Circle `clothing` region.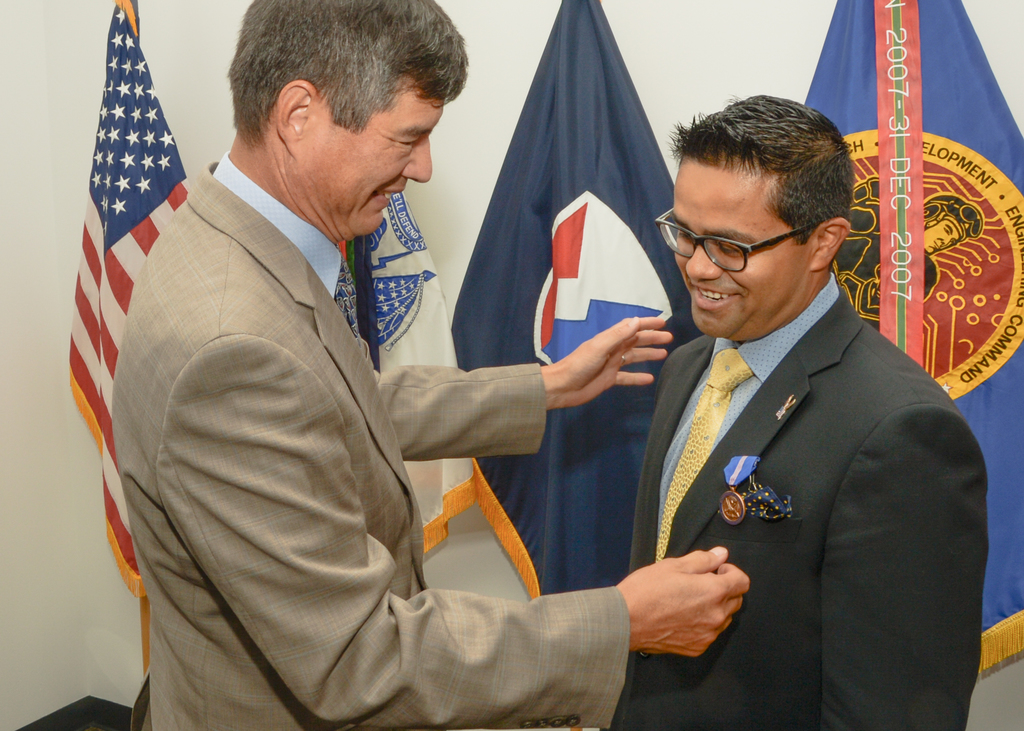
Region: x1=133, y1=146, x2=627, y2=730.
